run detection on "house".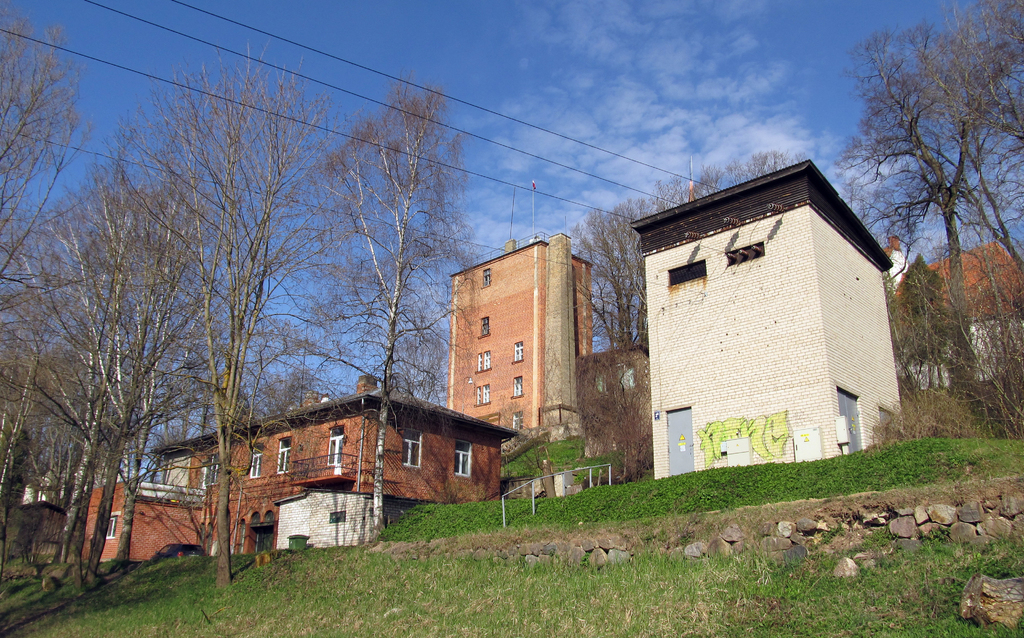
Result: 578 345 655 473.
